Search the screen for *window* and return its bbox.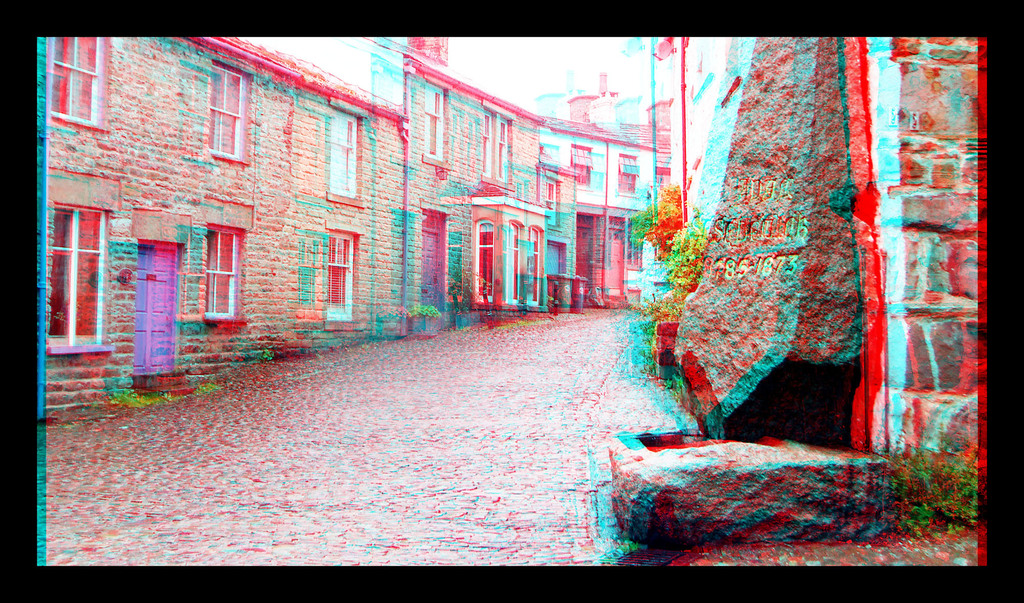
Found: crop(571, 144, 591, 190).
